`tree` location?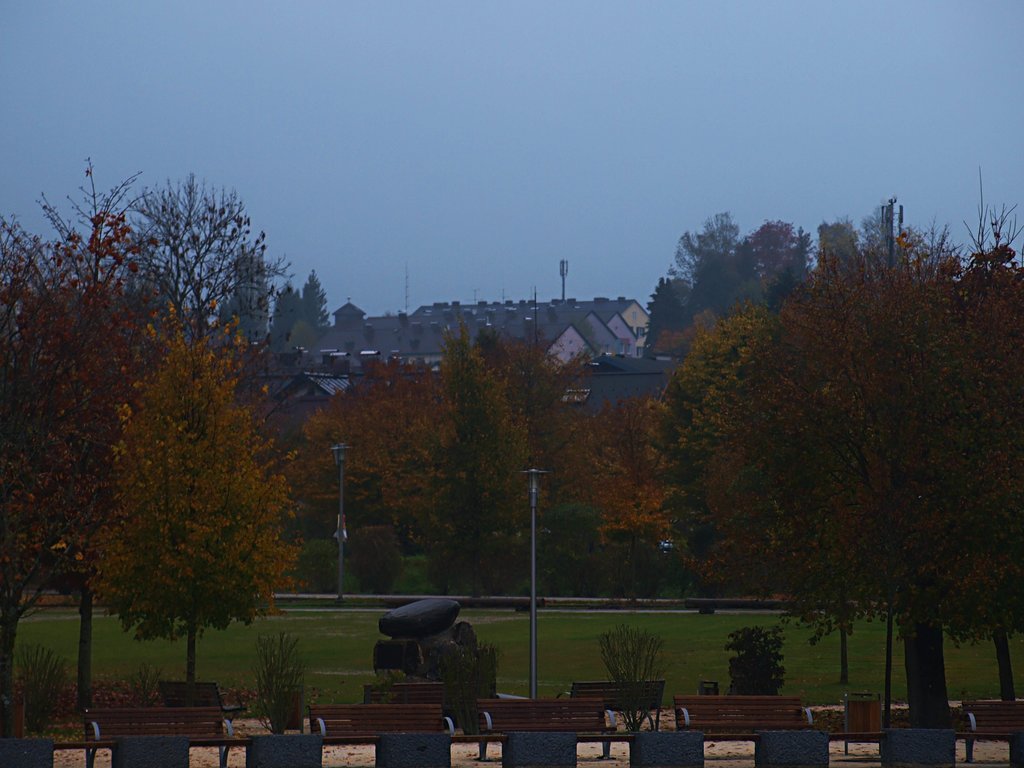
Rect(1, 161, 191, 674)
